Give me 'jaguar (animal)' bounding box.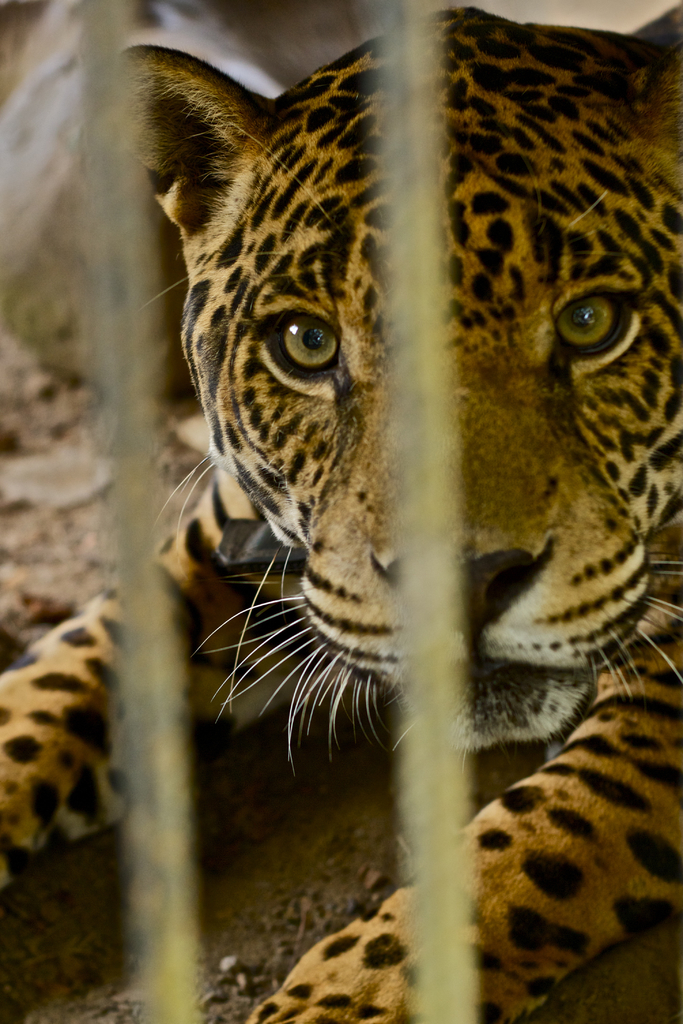
(x1=0, y1=0, x2=682, y2=1023).
